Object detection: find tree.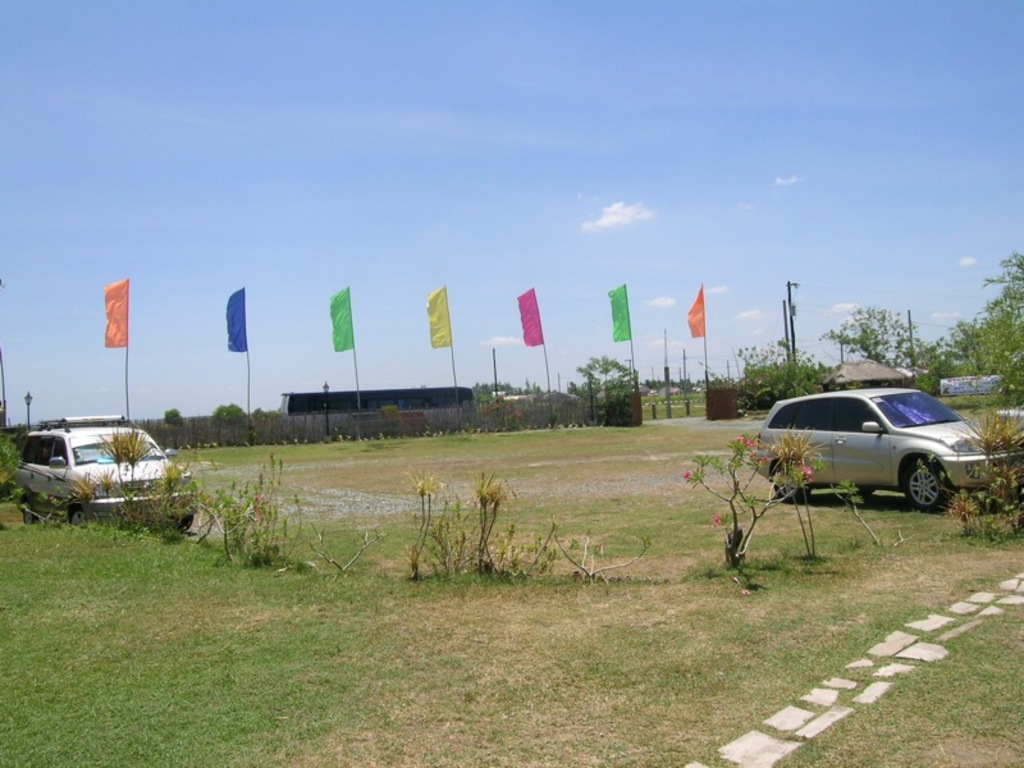
bbox=(817, 305, 946, 365).
